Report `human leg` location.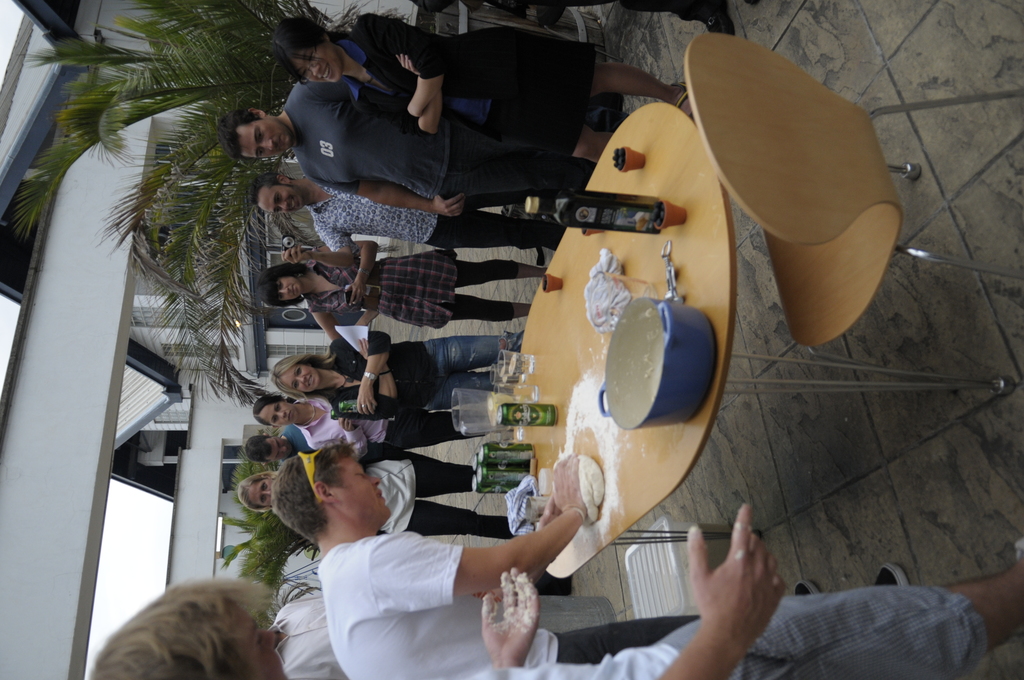
Report: detection(453, 293, 531, 320).
